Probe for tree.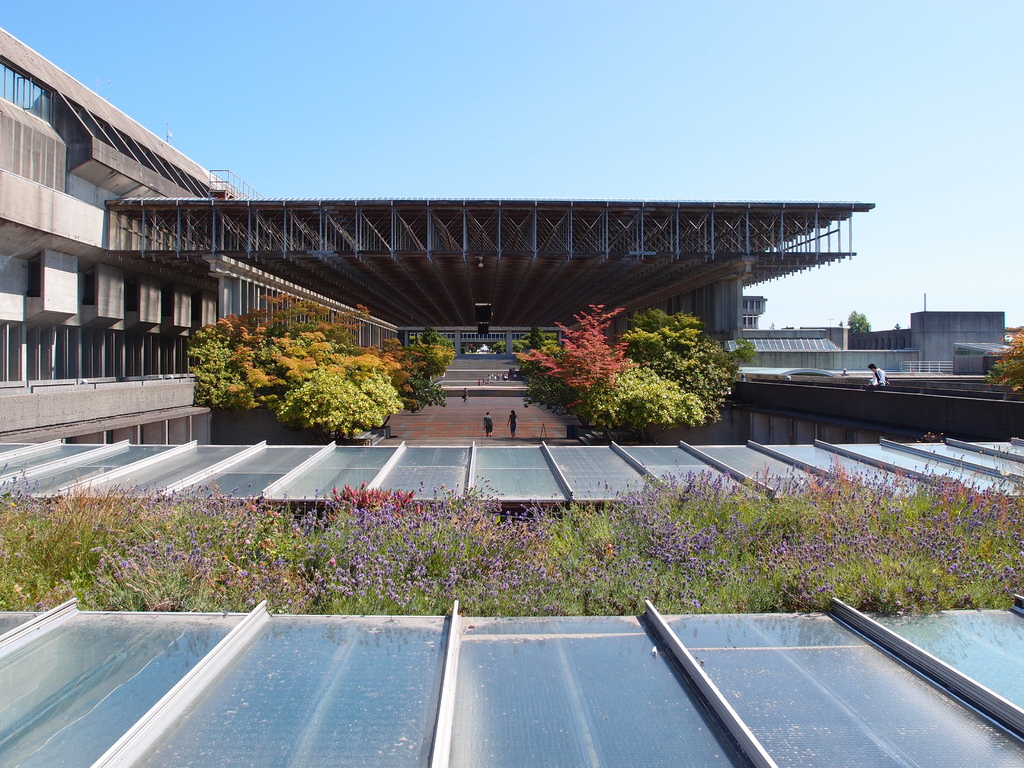
Probe result: 890,321,902,329.
